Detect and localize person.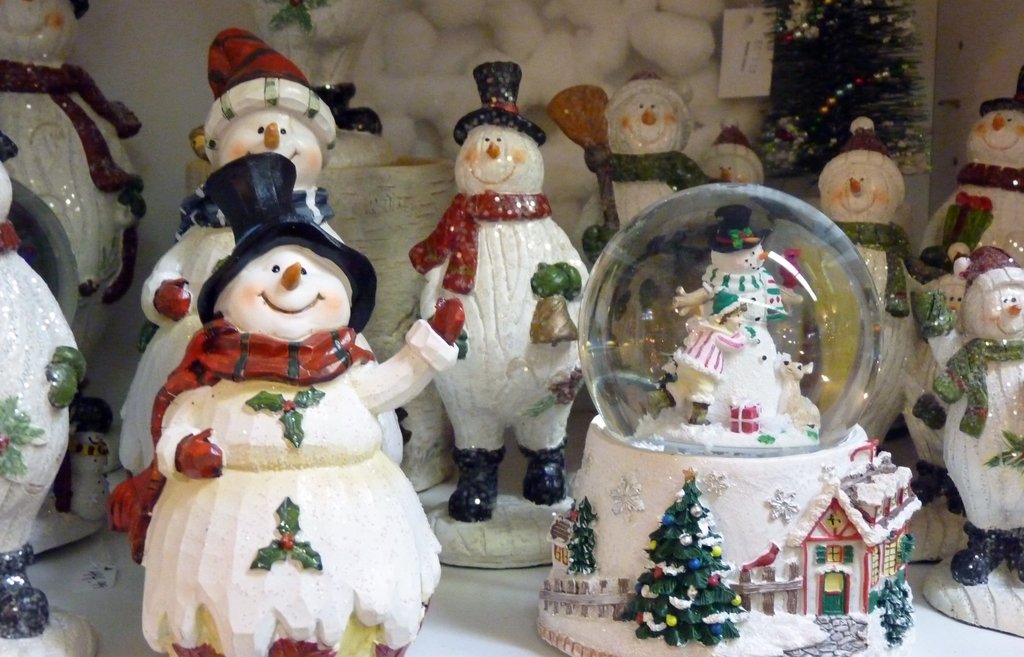
Localized at bbox=[940, 243, 1023, 629].
